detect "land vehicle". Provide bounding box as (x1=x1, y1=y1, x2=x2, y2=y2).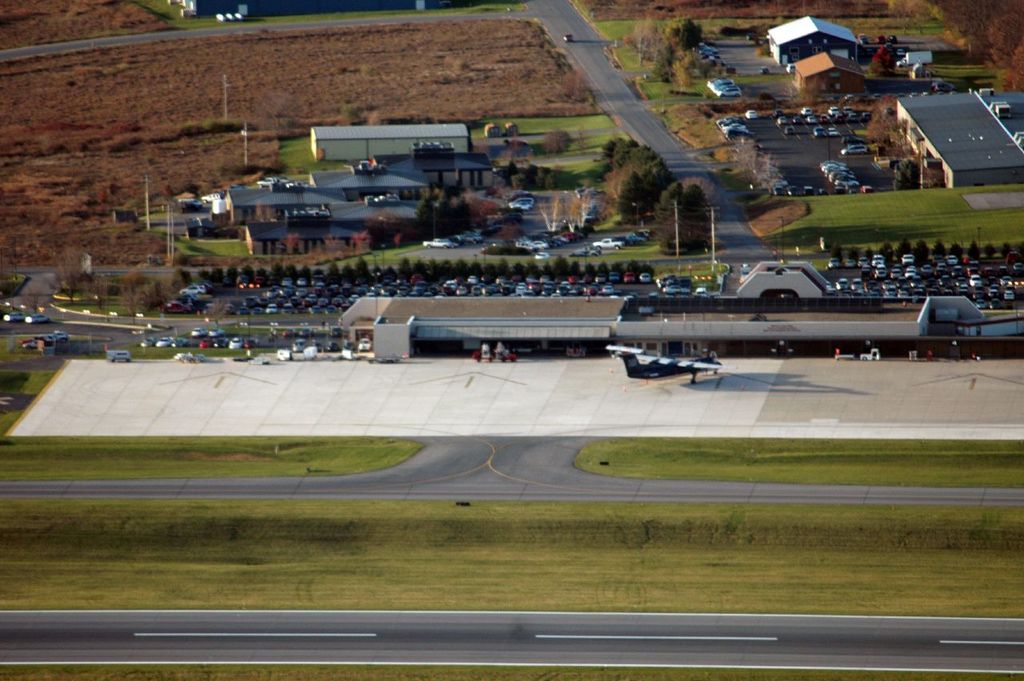
(x1=802, y1=182, x2=816, y2=199).
